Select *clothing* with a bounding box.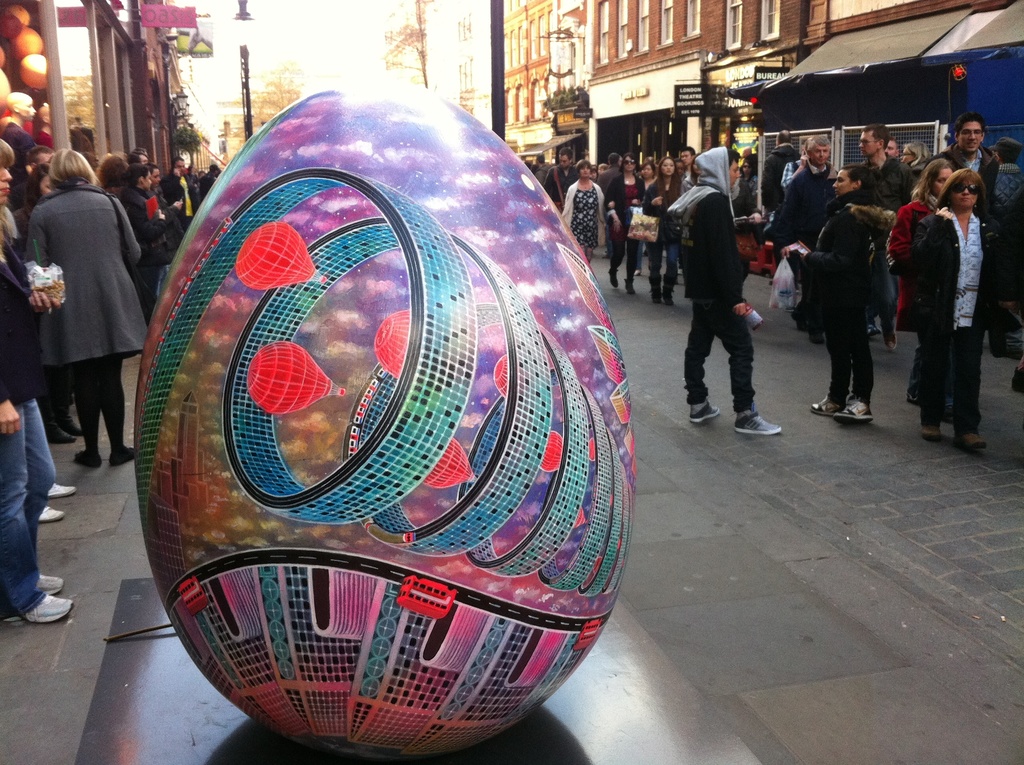
676:143:756:419.
